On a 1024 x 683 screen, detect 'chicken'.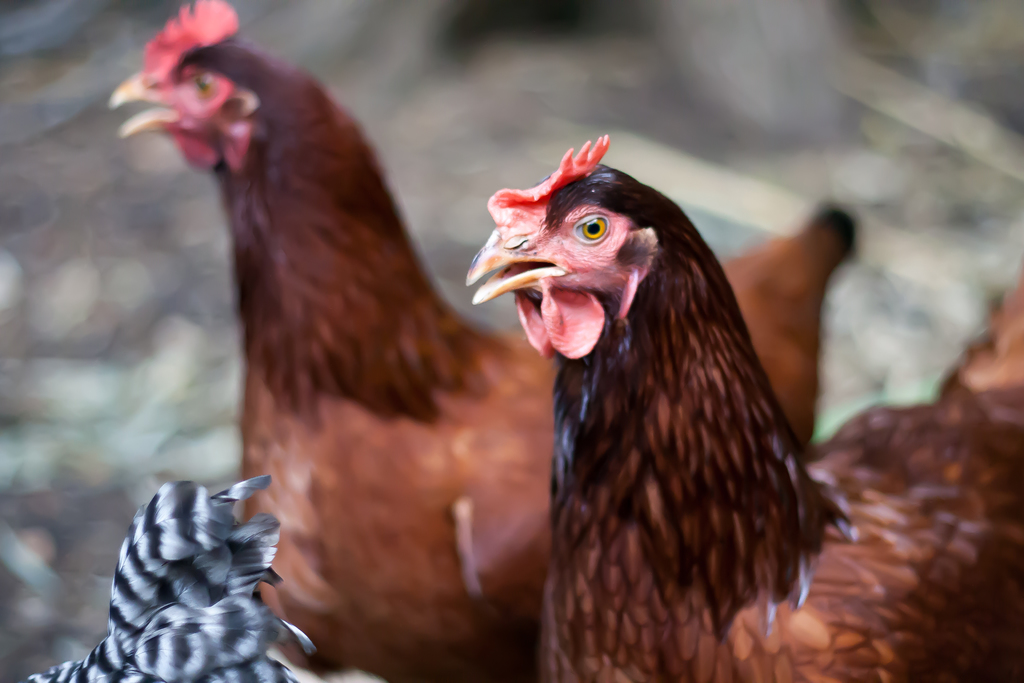
(111, 0, 856, 682).
